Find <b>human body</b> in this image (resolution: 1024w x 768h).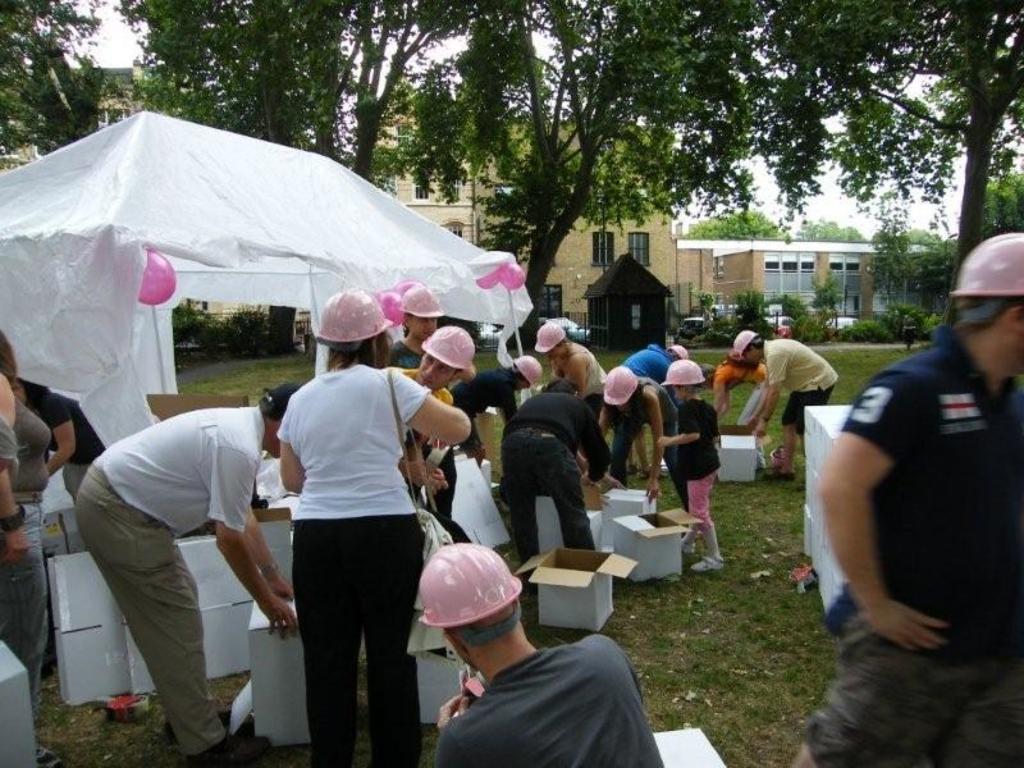
<box>1,328,61,758</box>.
